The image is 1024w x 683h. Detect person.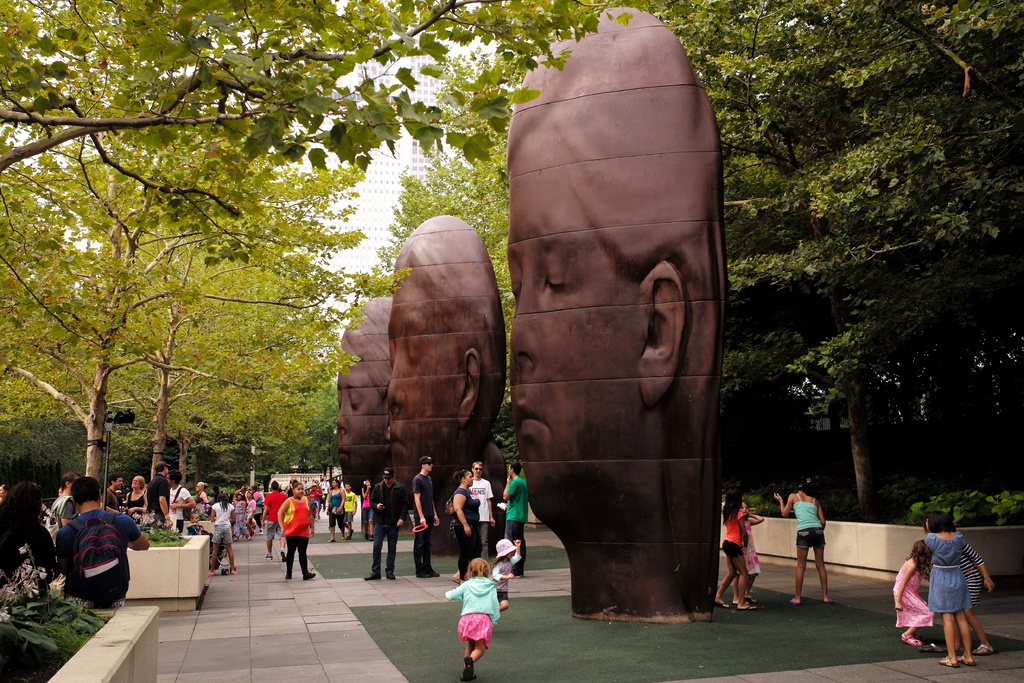
Detection: (x1=332, y1=294, x2=399, y2=482).
